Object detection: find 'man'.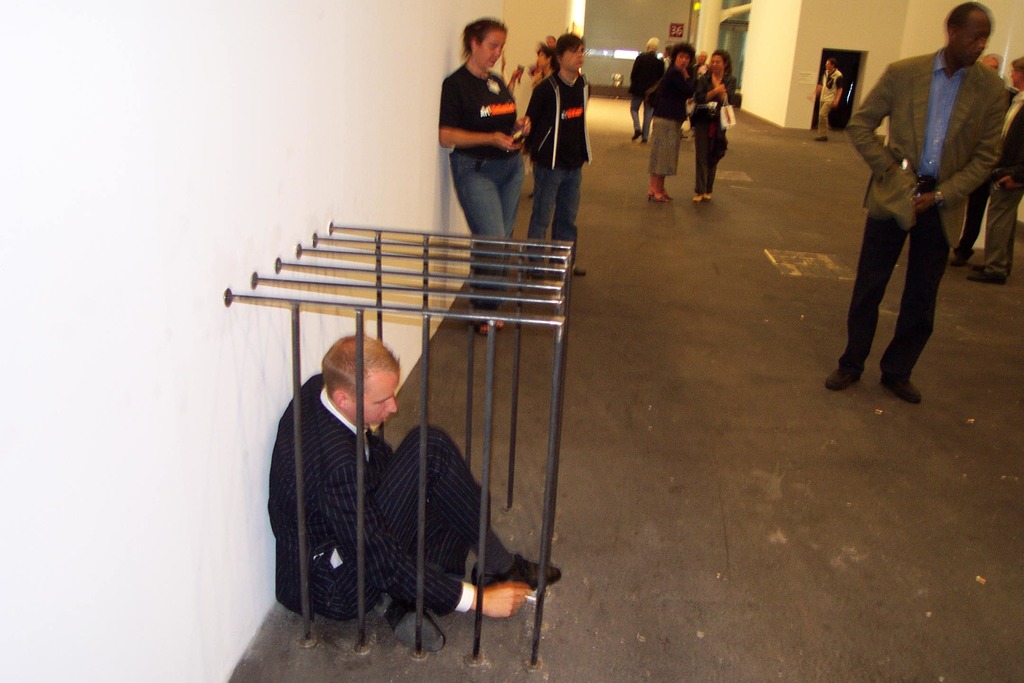
966,55,1023,286.
